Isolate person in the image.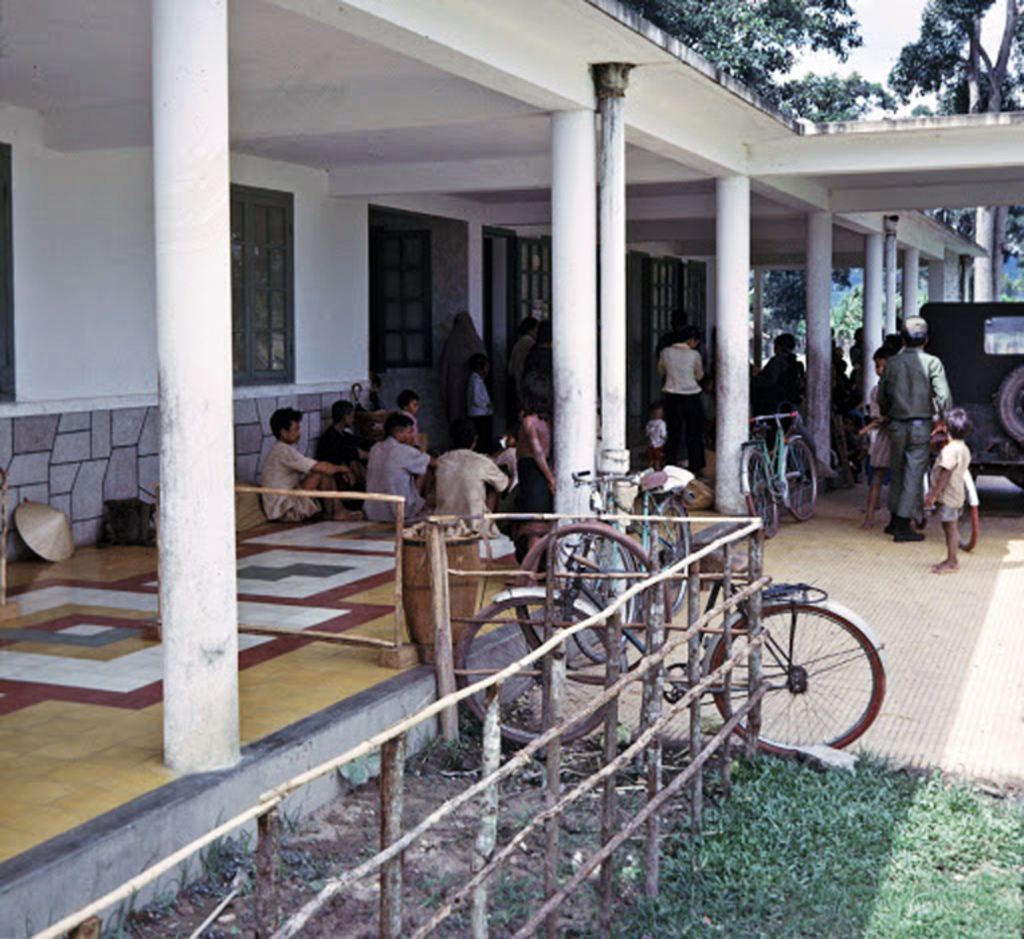
Isolated region: 850 343 890 519.
